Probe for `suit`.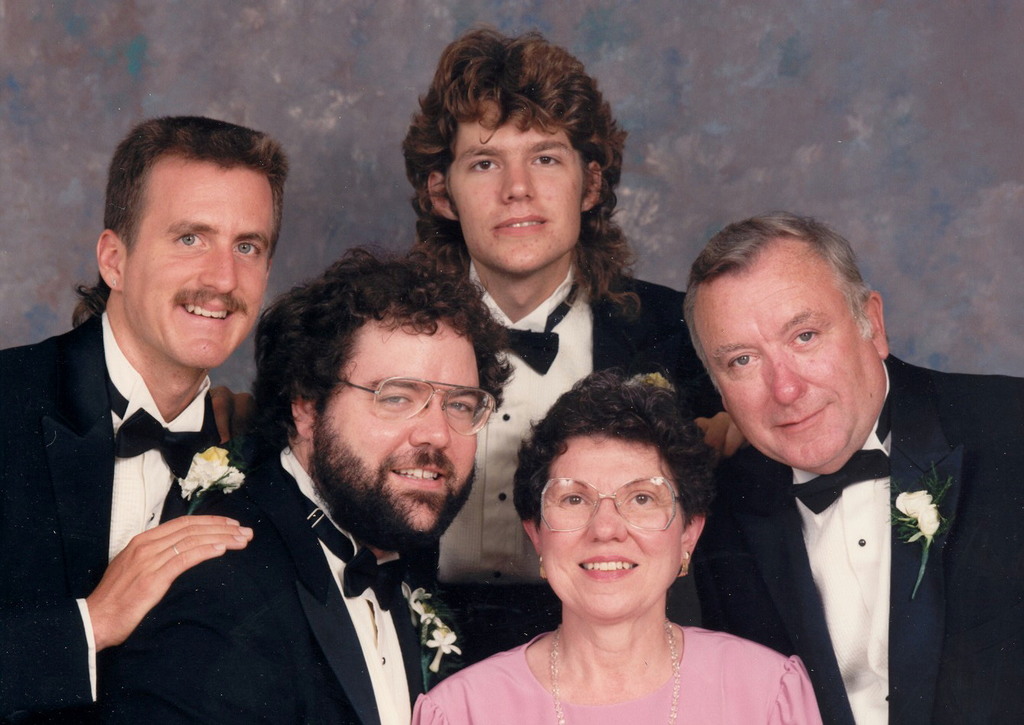
Probe result: (15,231,274,704).
